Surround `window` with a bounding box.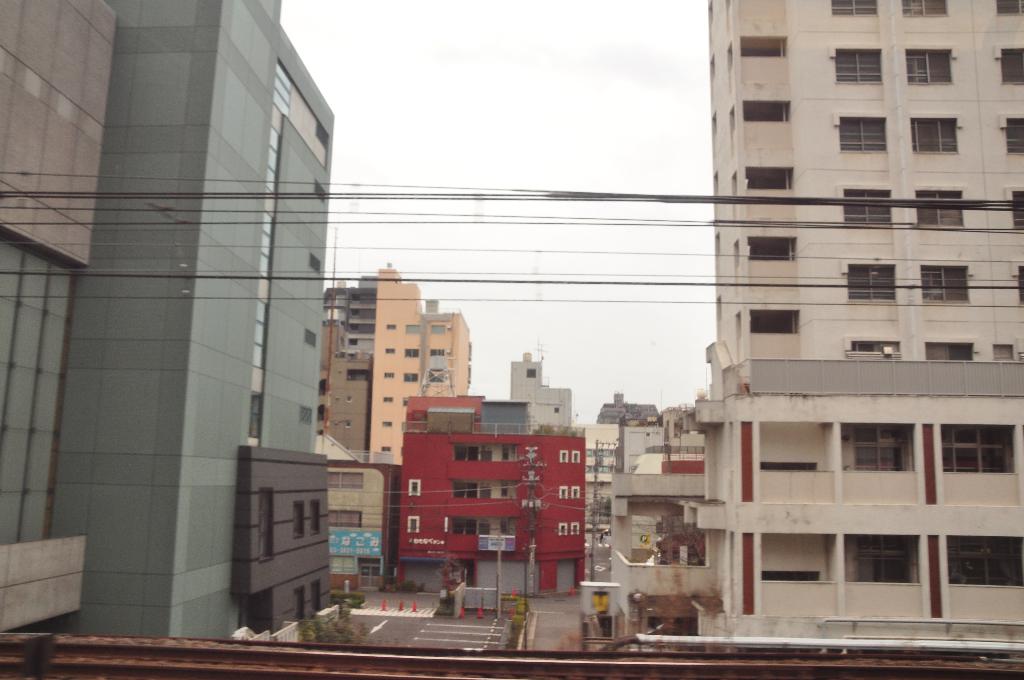
locate(844, 188, 888, 232).
